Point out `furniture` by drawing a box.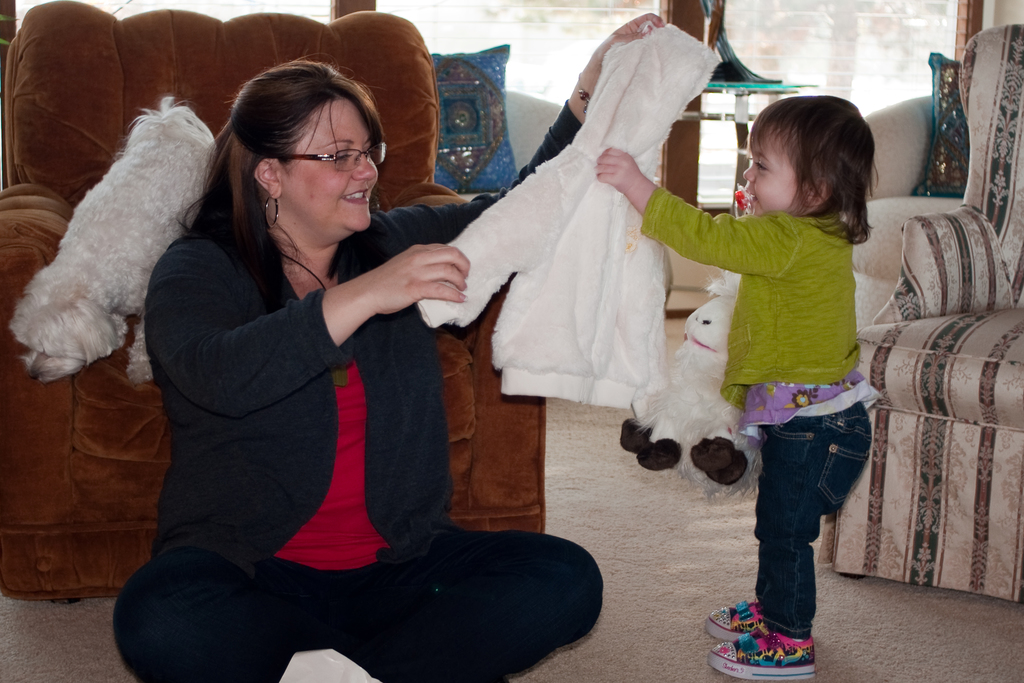
[433,43,564,202].
